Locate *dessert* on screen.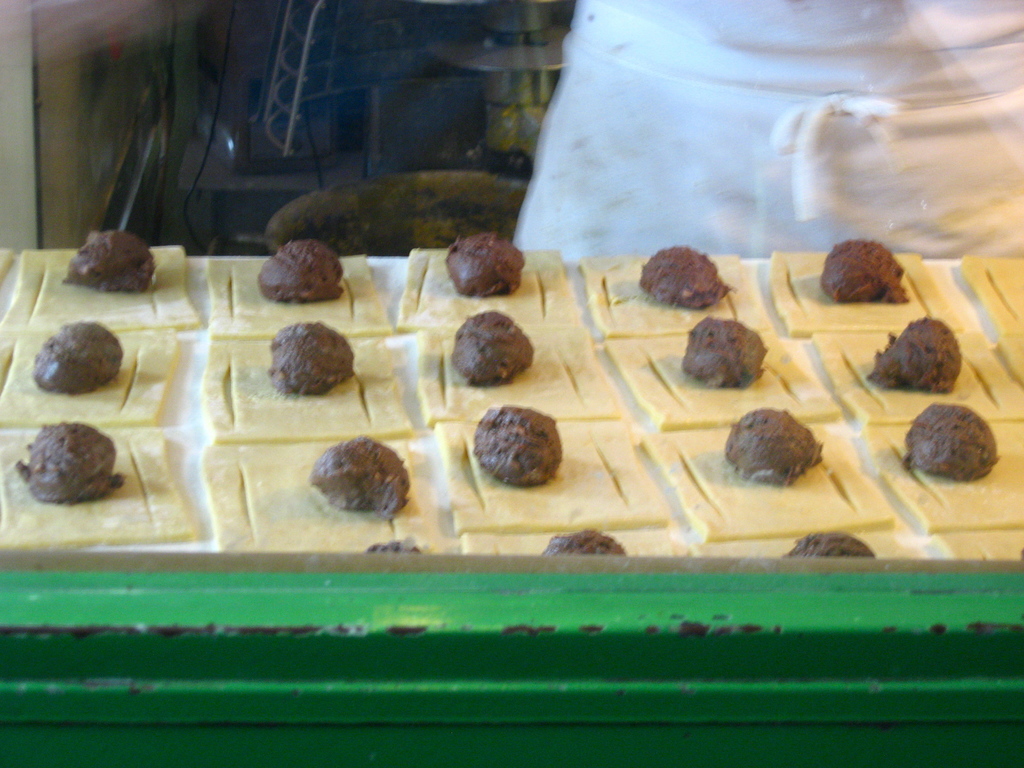
On screen at [x1=465, y1=529, x2=711, y2=552].
